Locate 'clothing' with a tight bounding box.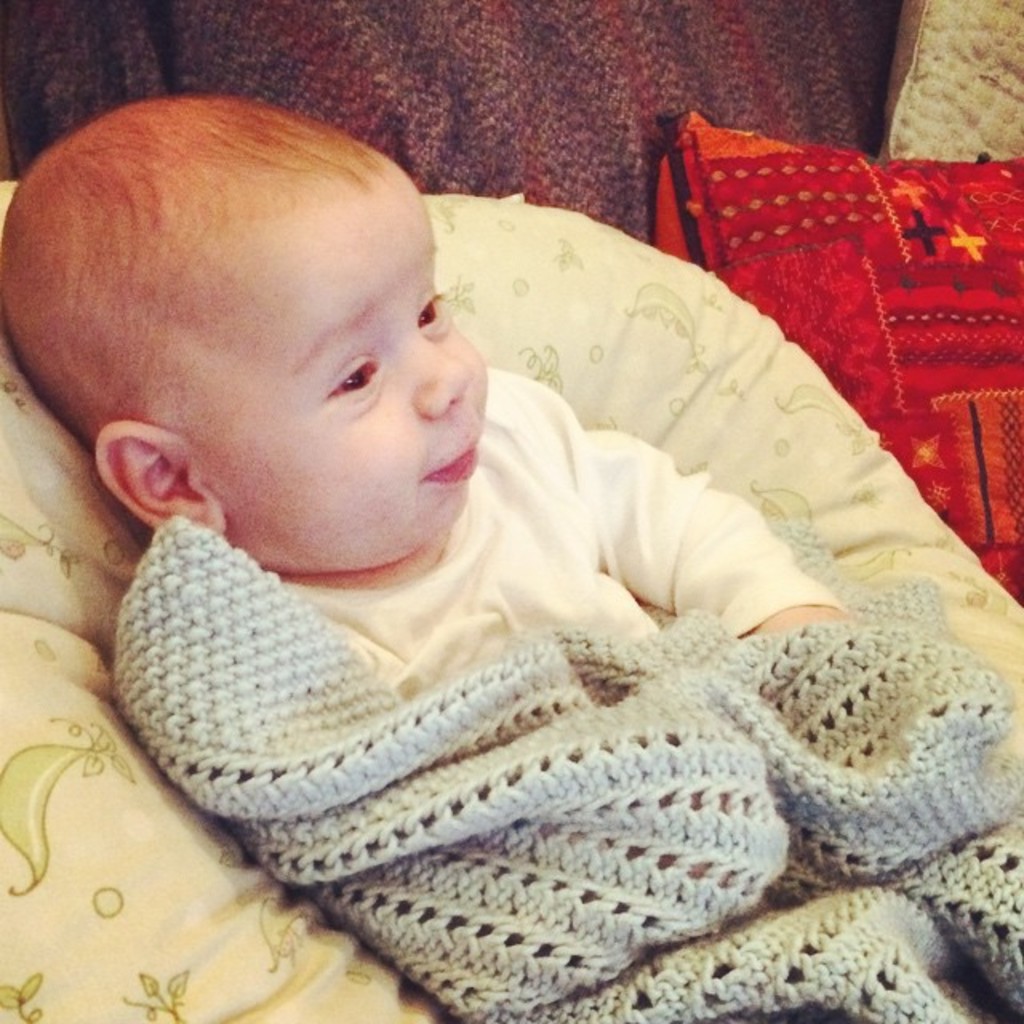
bbox(56, 382, 1023, 998).
